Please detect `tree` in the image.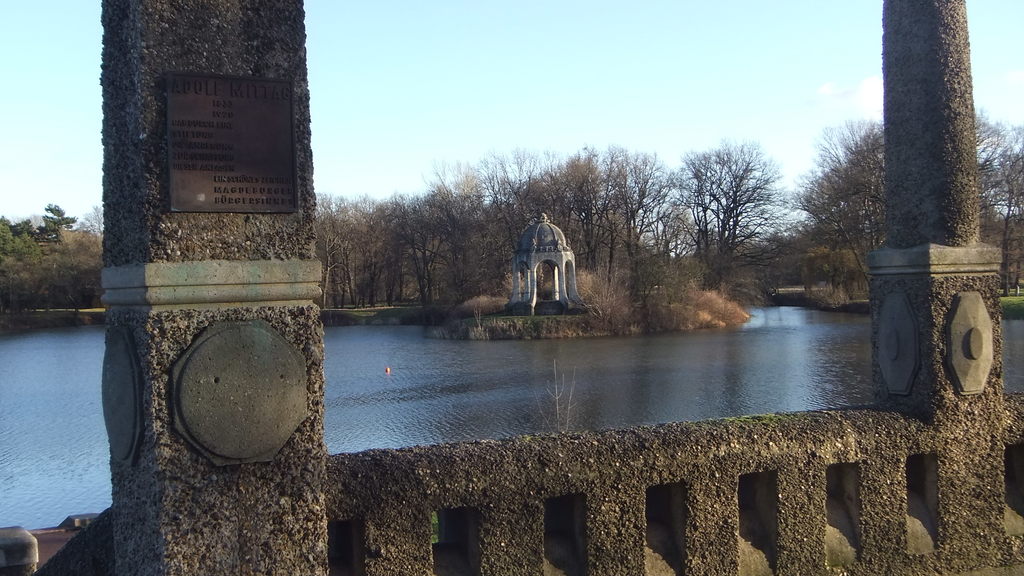
<bbox>317, 182, 399, 307</bbox>.
